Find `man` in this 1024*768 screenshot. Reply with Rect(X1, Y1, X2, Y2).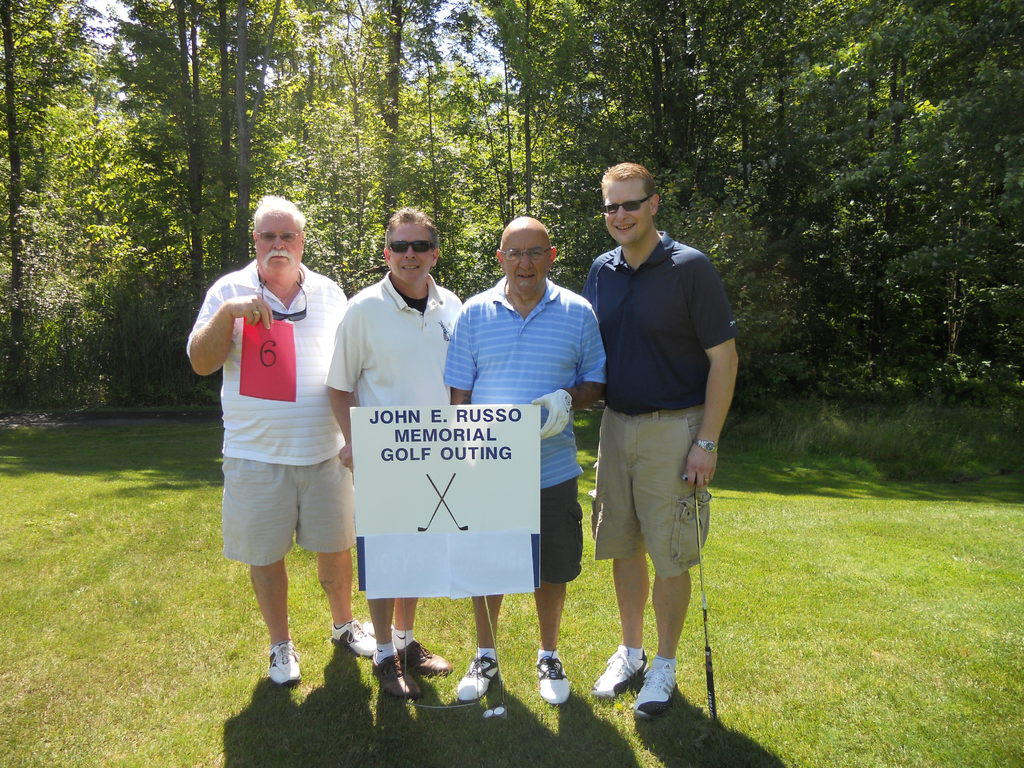
Rect(194, 184, 364, 689).
